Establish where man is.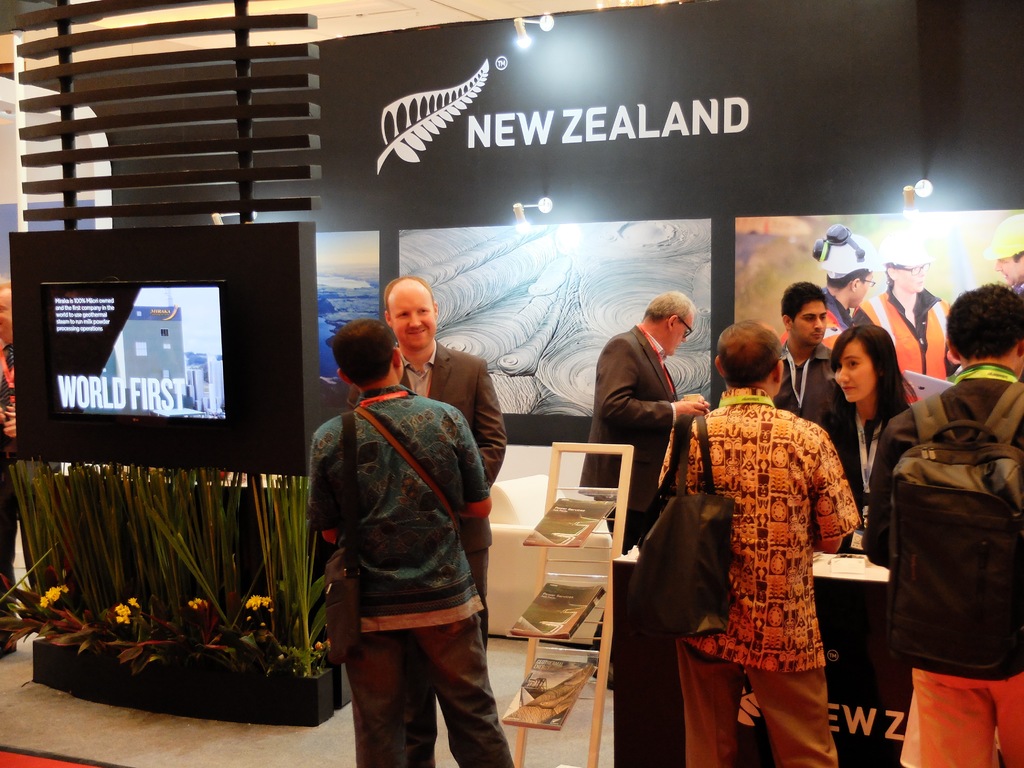
Established at bbox=(657, 323, 860, 767).
